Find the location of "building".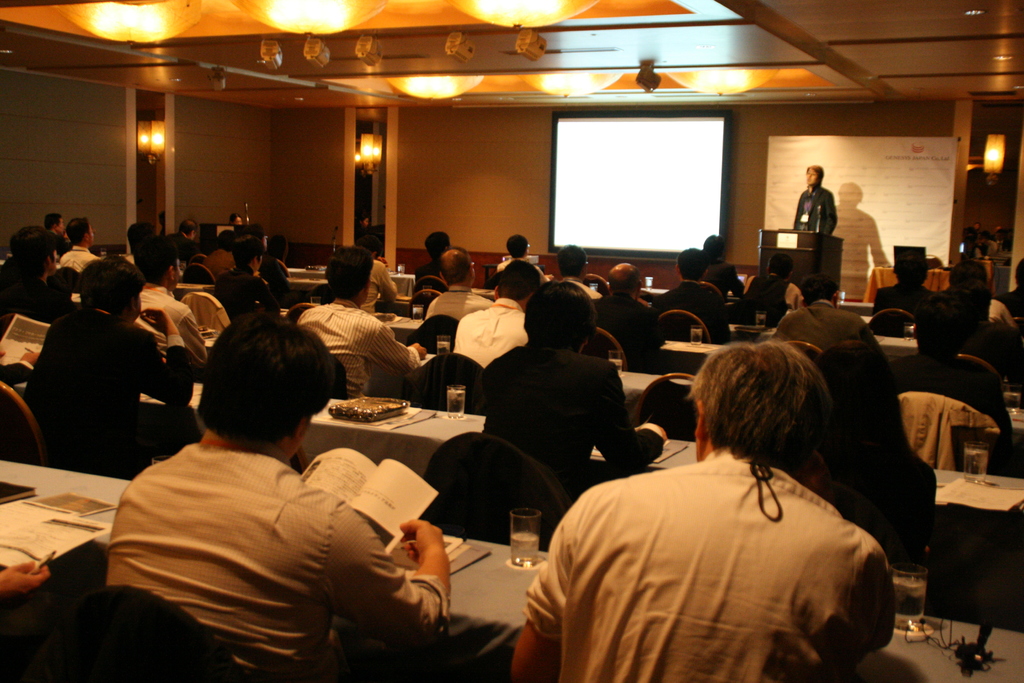
Location: 0, 0, 1023, 682.
